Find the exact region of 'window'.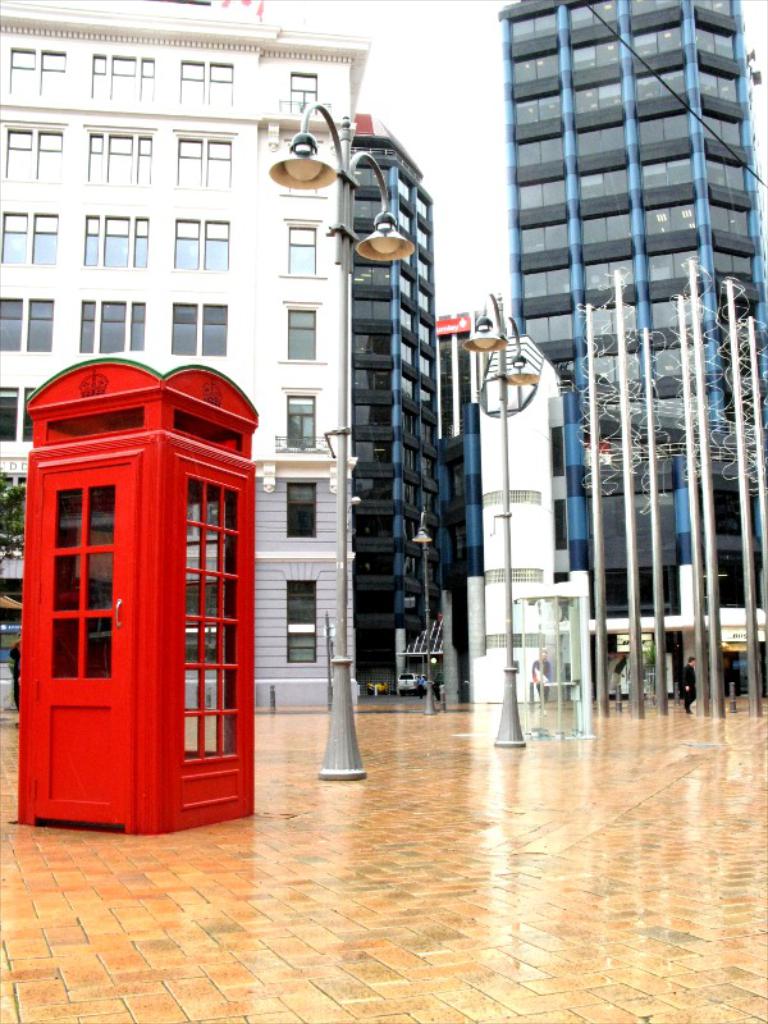
Exact region: 8:47:67:92.
